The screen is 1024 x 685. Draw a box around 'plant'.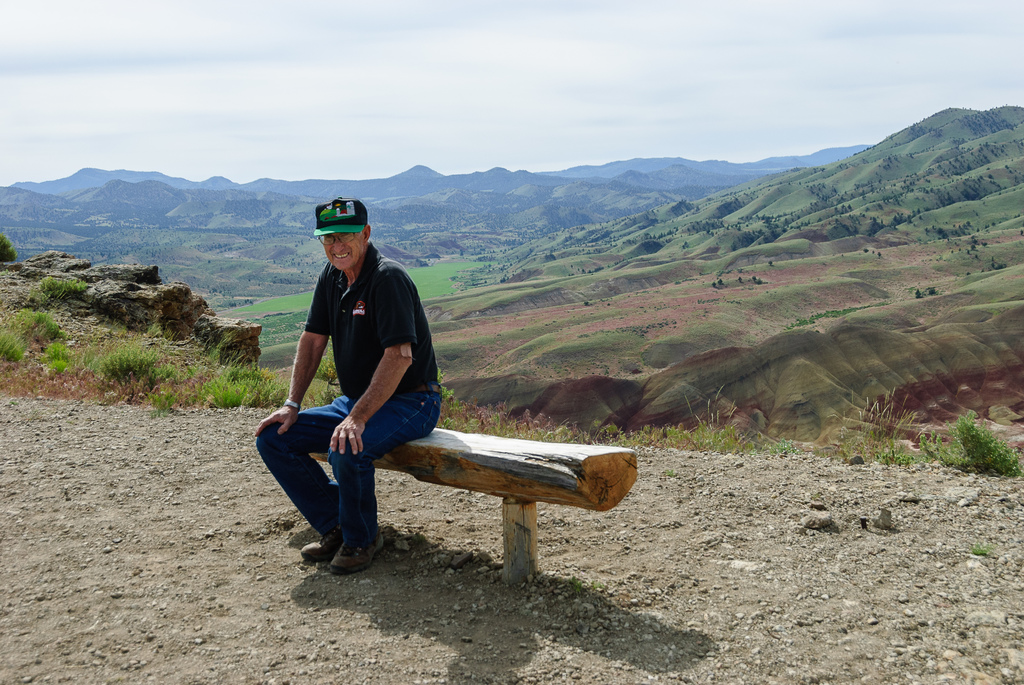
box=[446, 384, 598, 443].
